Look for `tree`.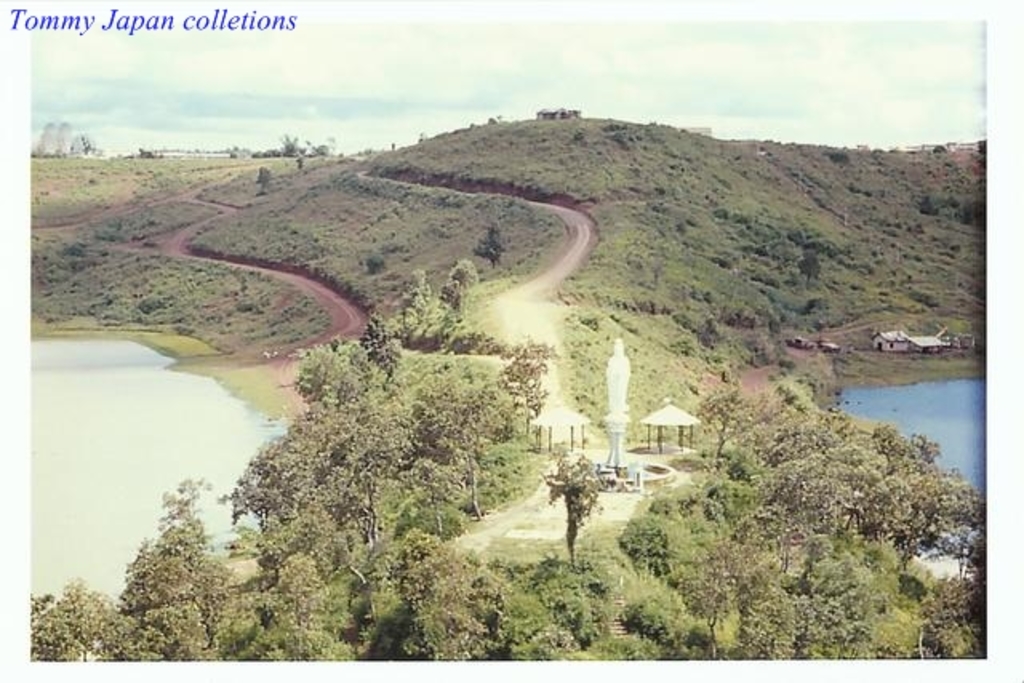
Found: {"left": 254, "top": 170, "right": 270, "bottom": 187}.
